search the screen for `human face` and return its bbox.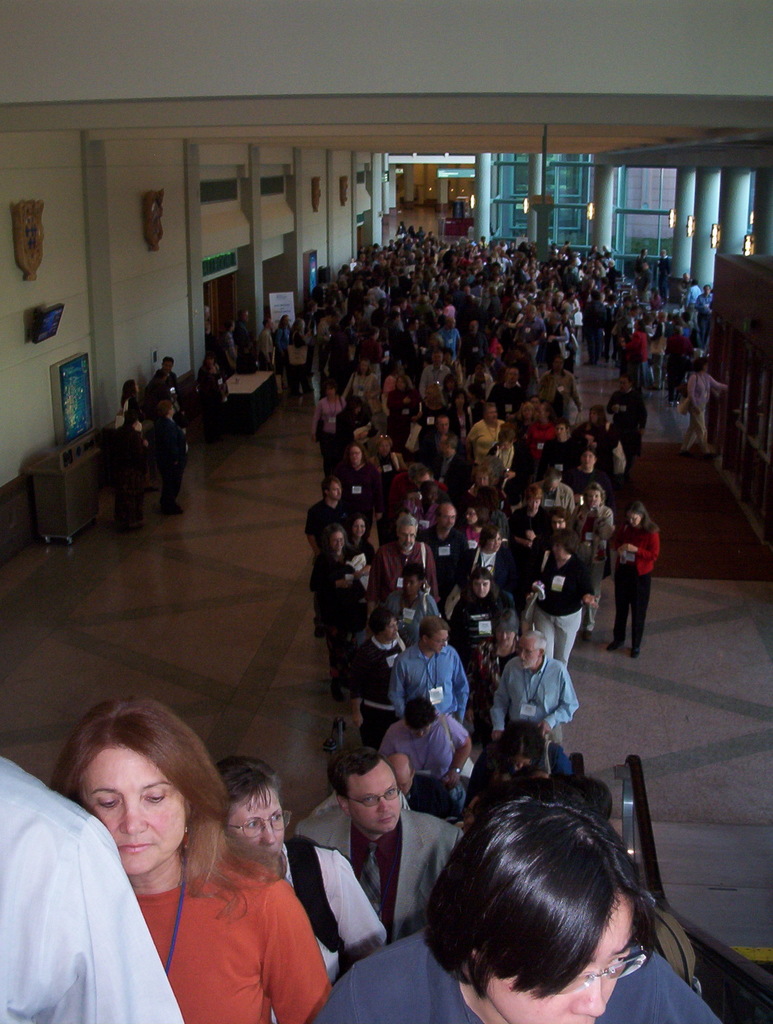
Found: (x1=526, y1=495, x2=541, y2=513).
